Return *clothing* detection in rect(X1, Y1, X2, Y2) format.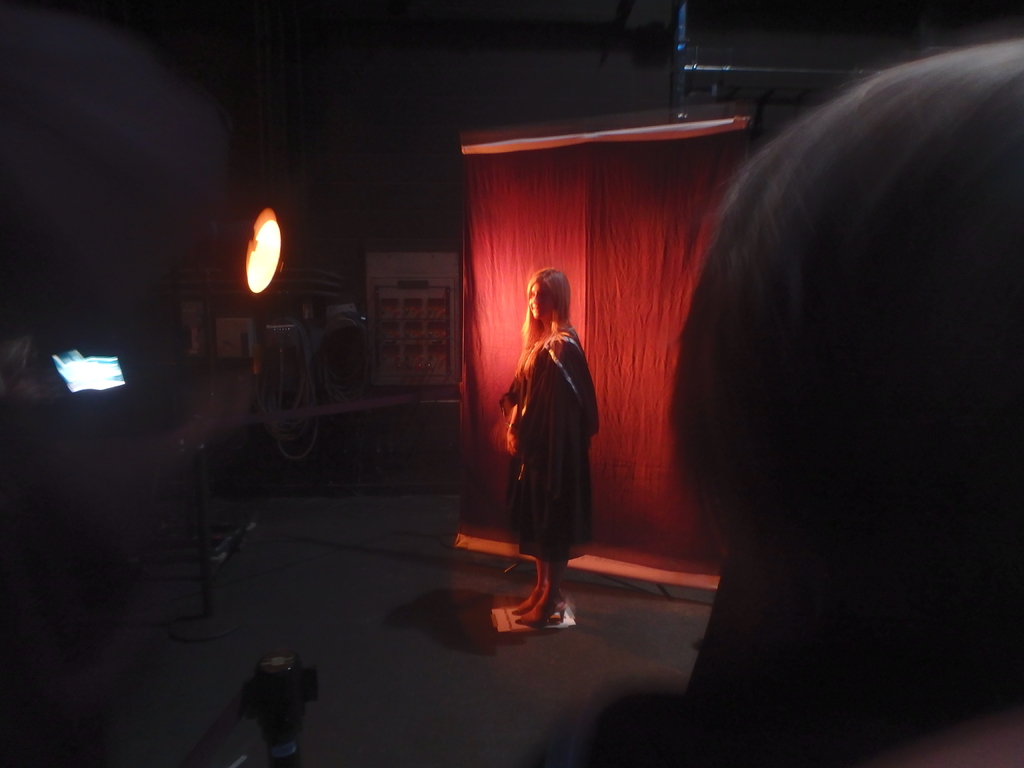
rect(497, 324, 601, 563).
